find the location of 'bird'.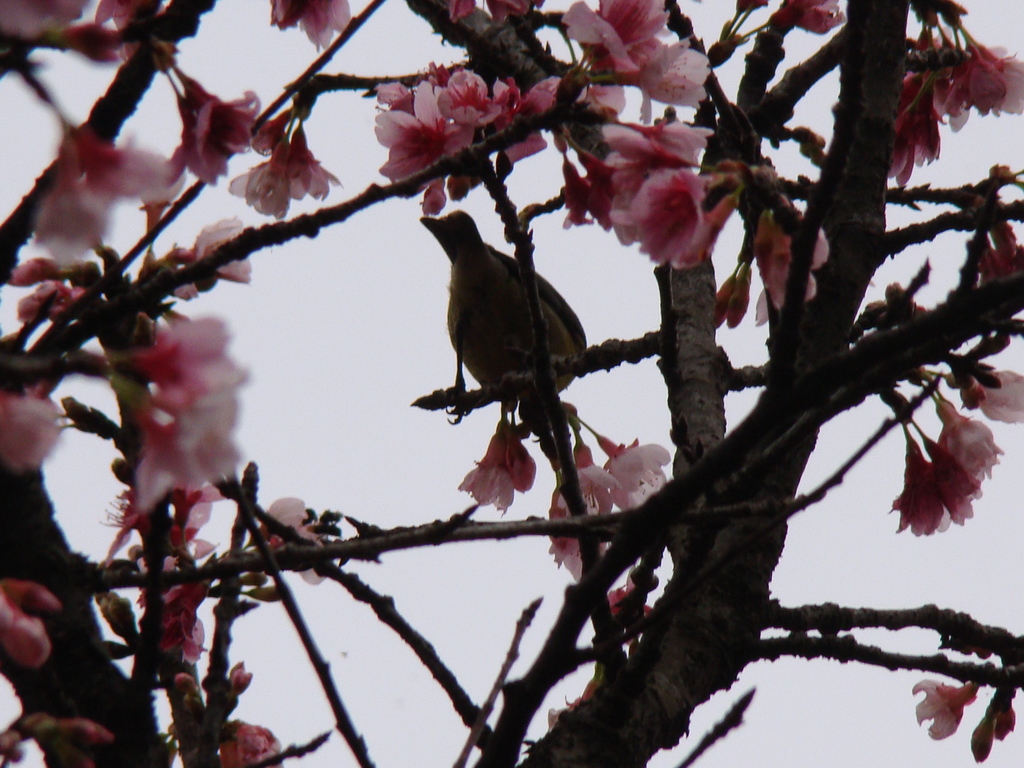
Location: l=413, t=206, r=606, b=425.
